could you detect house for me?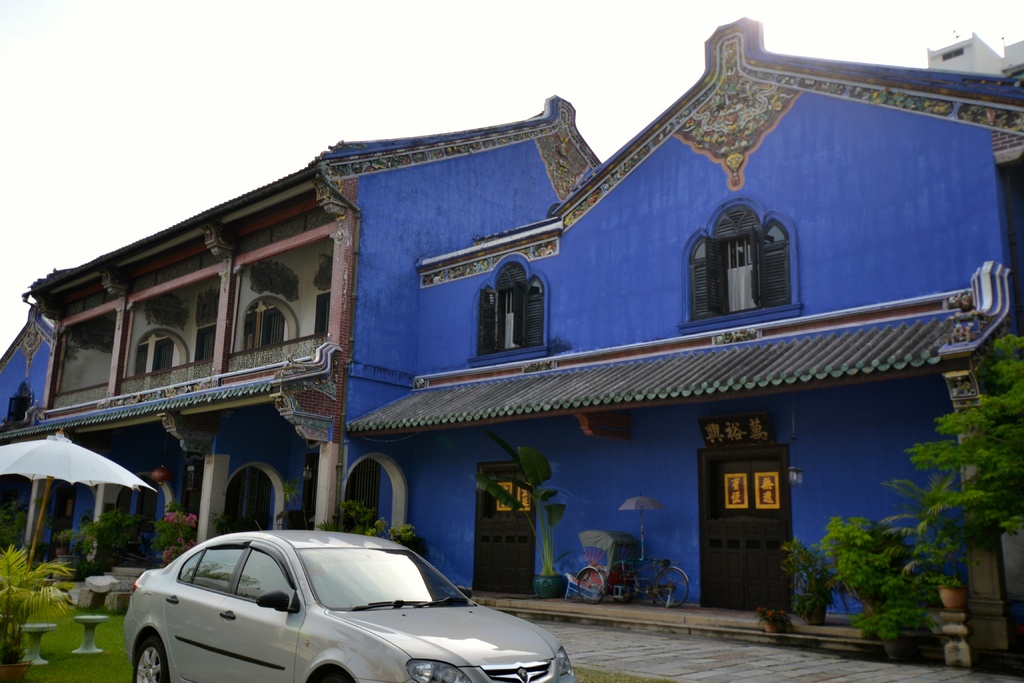
Detection result: box=[52, 28, 979, 624].
